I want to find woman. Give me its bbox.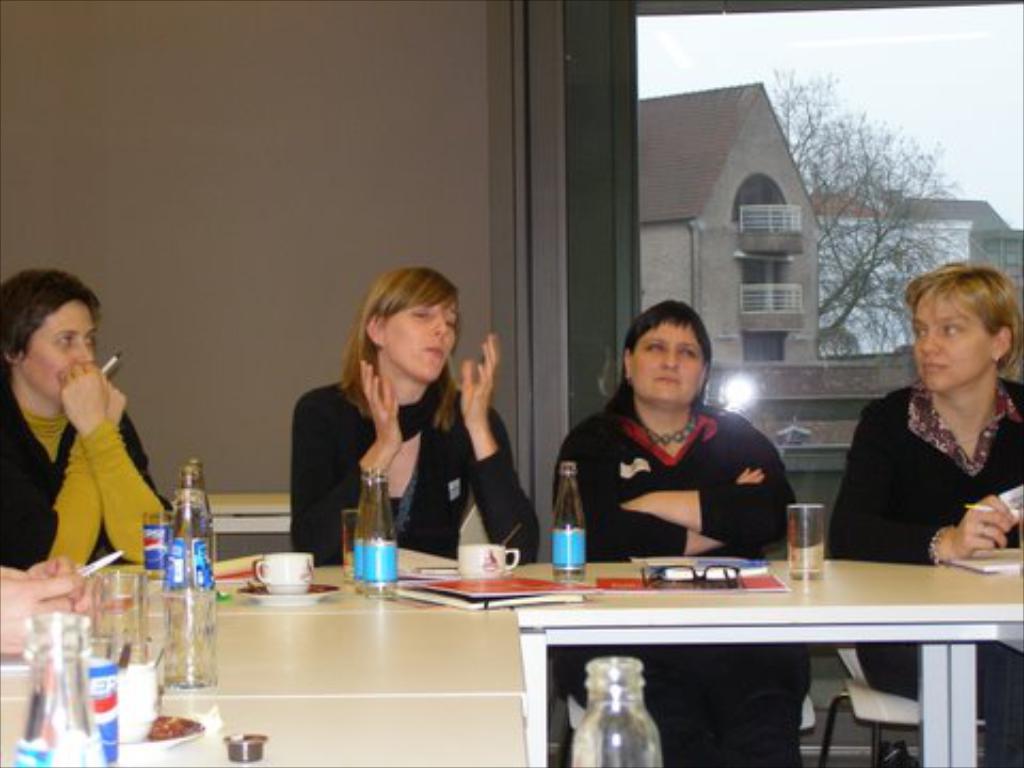
286:273:514:589.
